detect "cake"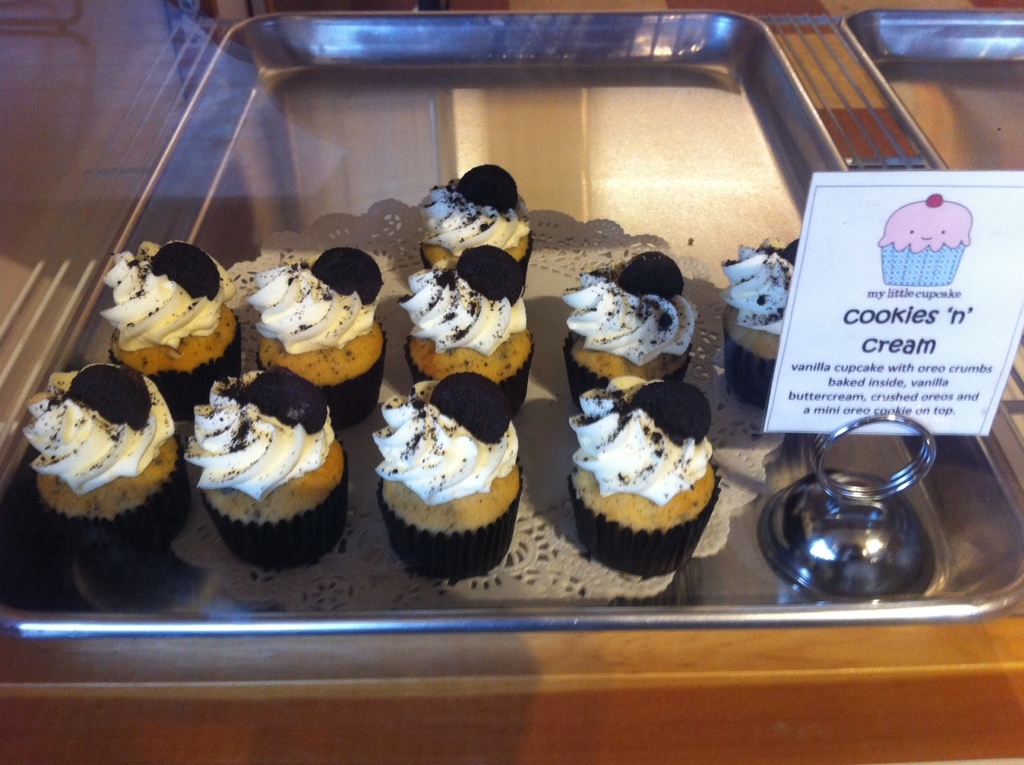
rect(245, 248, 390, 427)
